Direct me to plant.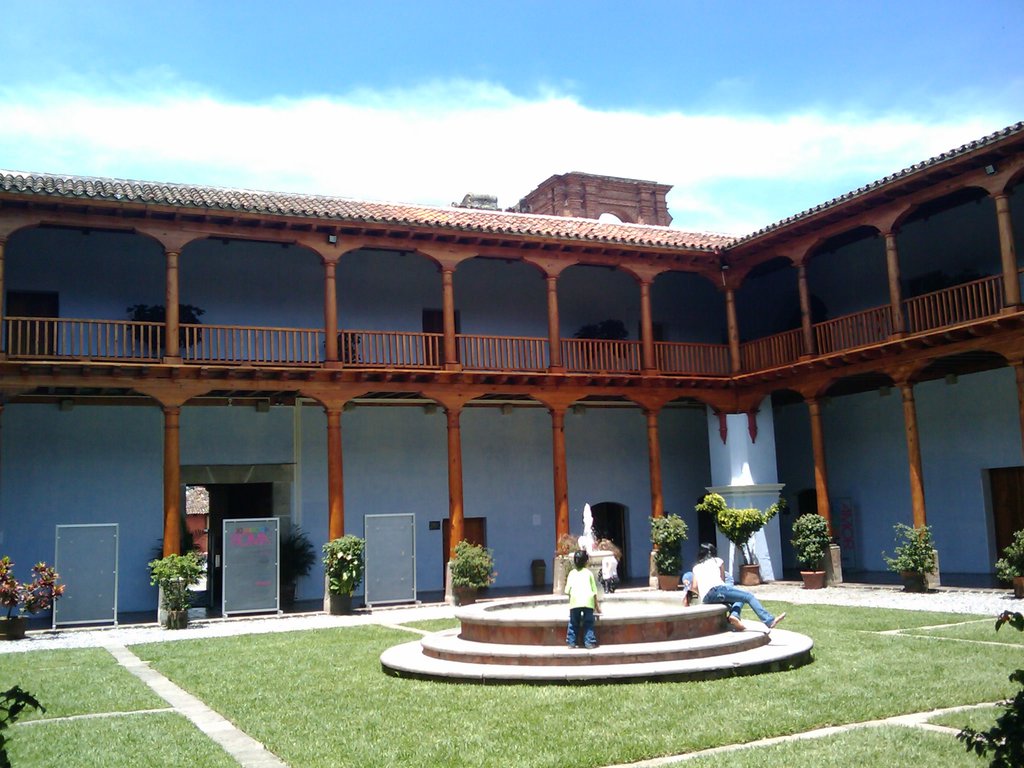
Direction: box=[316, 532, 370, 602].
